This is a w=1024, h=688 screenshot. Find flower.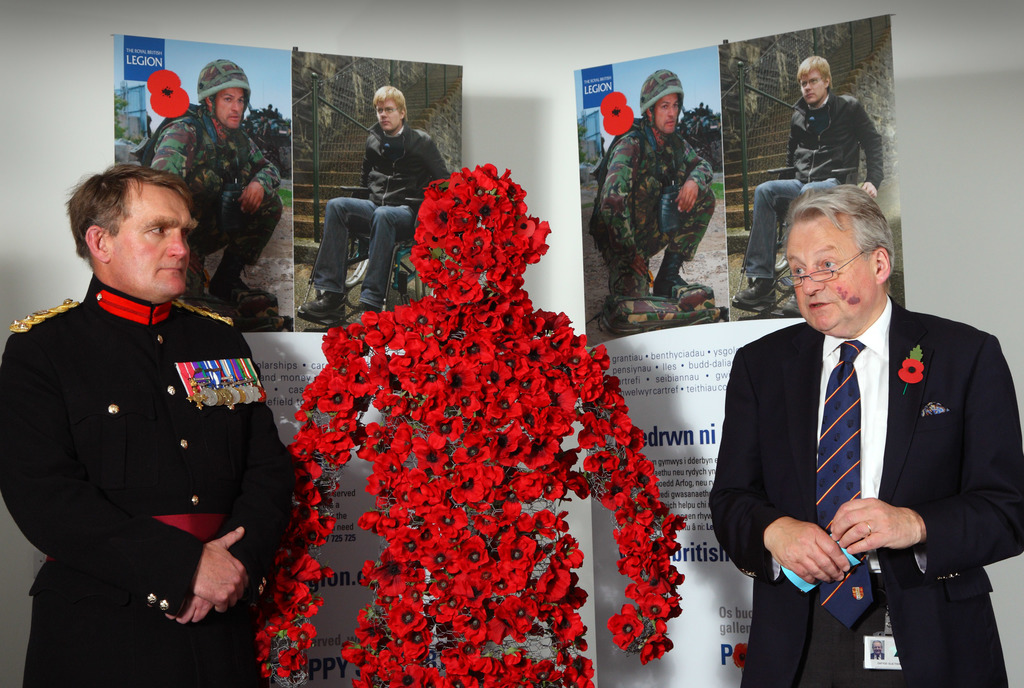
Bounding box: 606,612,643,651.
